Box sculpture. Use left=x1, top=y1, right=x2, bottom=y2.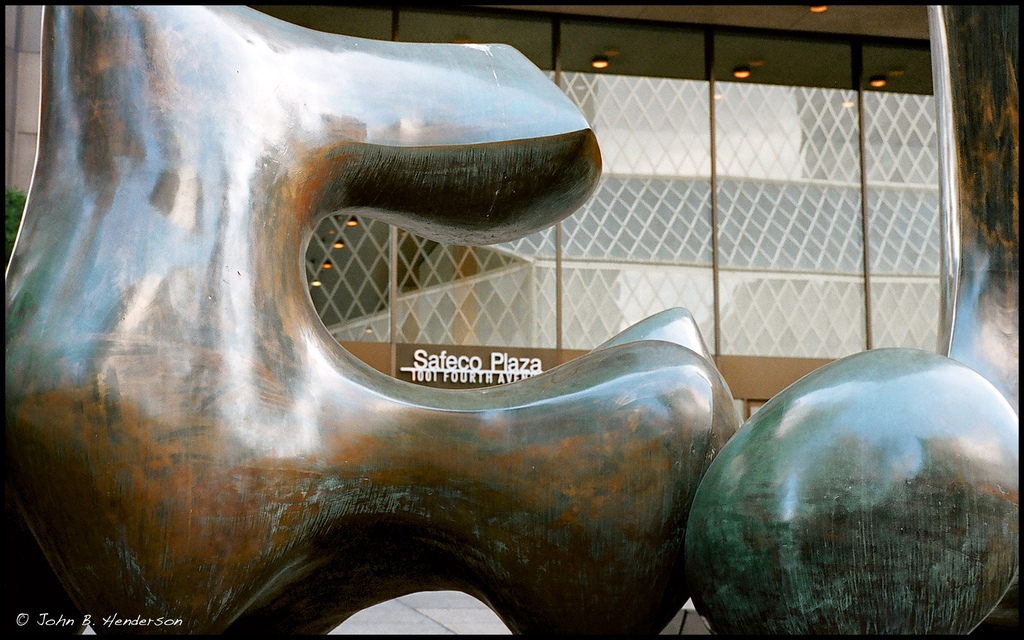
left=683, top=340, right=1023, bottom=639.
